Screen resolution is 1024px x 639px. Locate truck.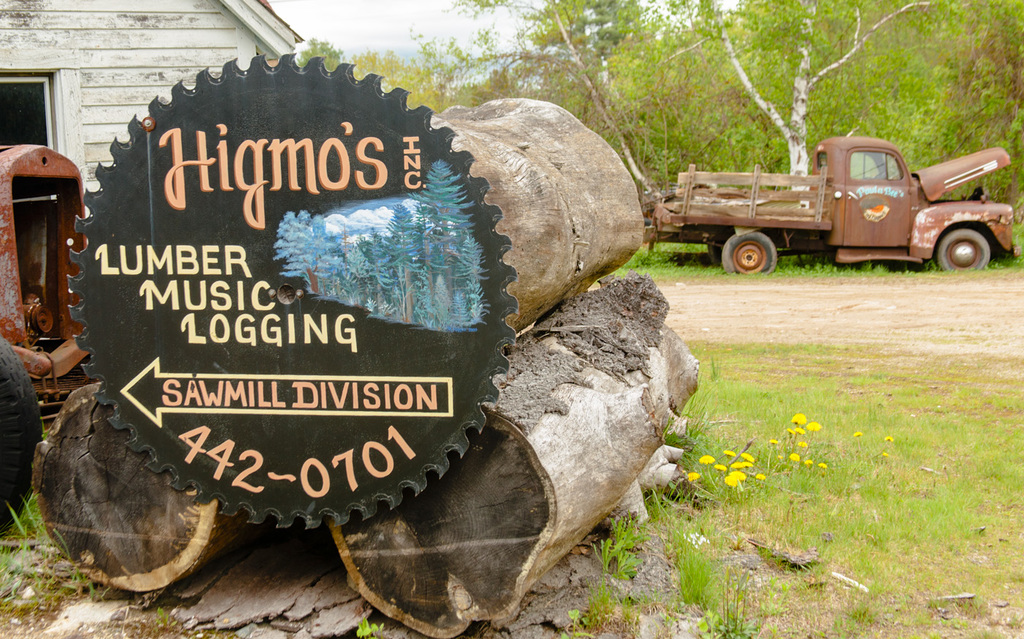
x1=639 y1=132 x2=1023 y2=276.
